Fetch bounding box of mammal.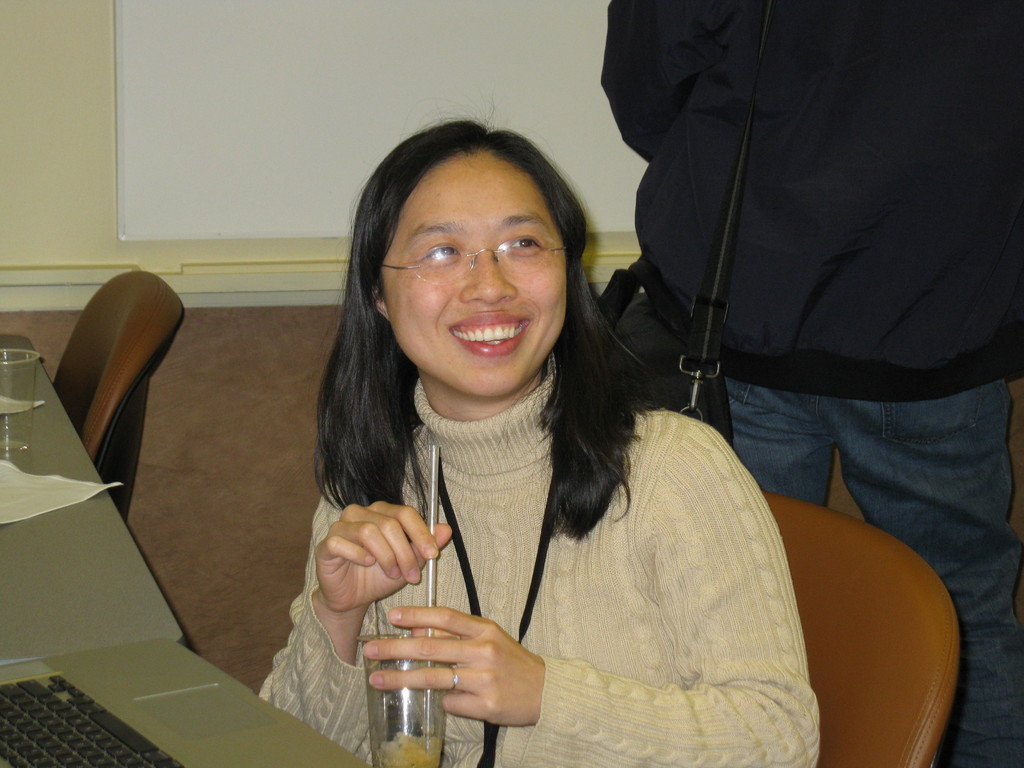
Bbox: 248, 136, 844, 751.
